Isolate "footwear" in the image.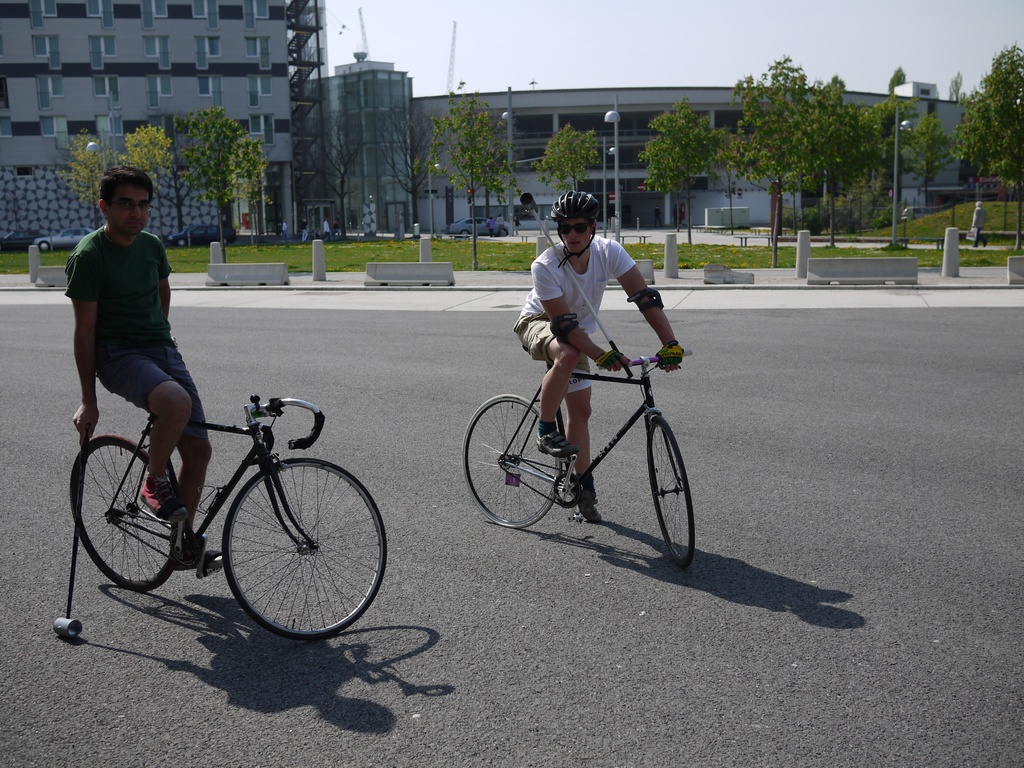
Isolated region: {"x1": 127, "y1": 472, "x2": 193, "y2": 527}.
